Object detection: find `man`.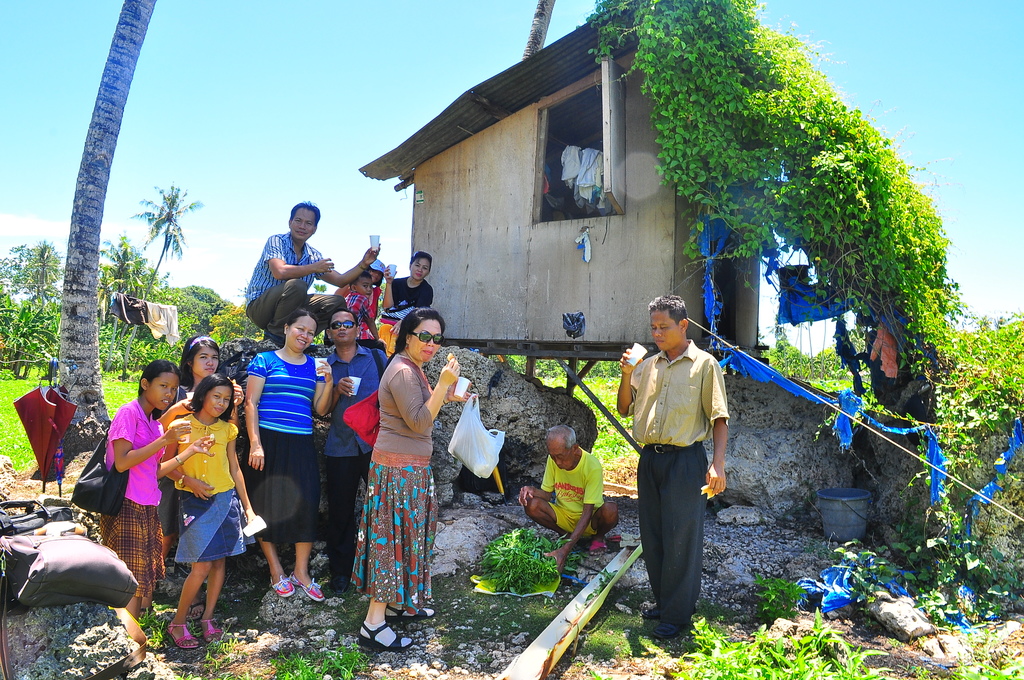
select_region(311, 312, 390, 589).
